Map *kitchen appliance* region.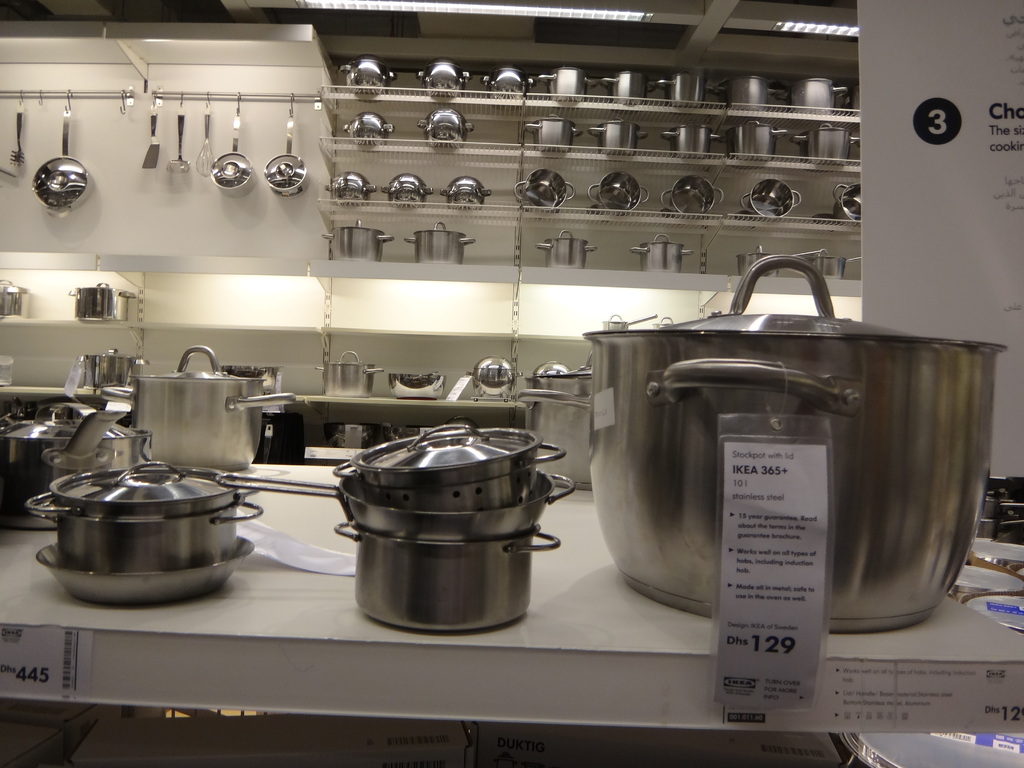
Mapped to 535:69:595:106.
